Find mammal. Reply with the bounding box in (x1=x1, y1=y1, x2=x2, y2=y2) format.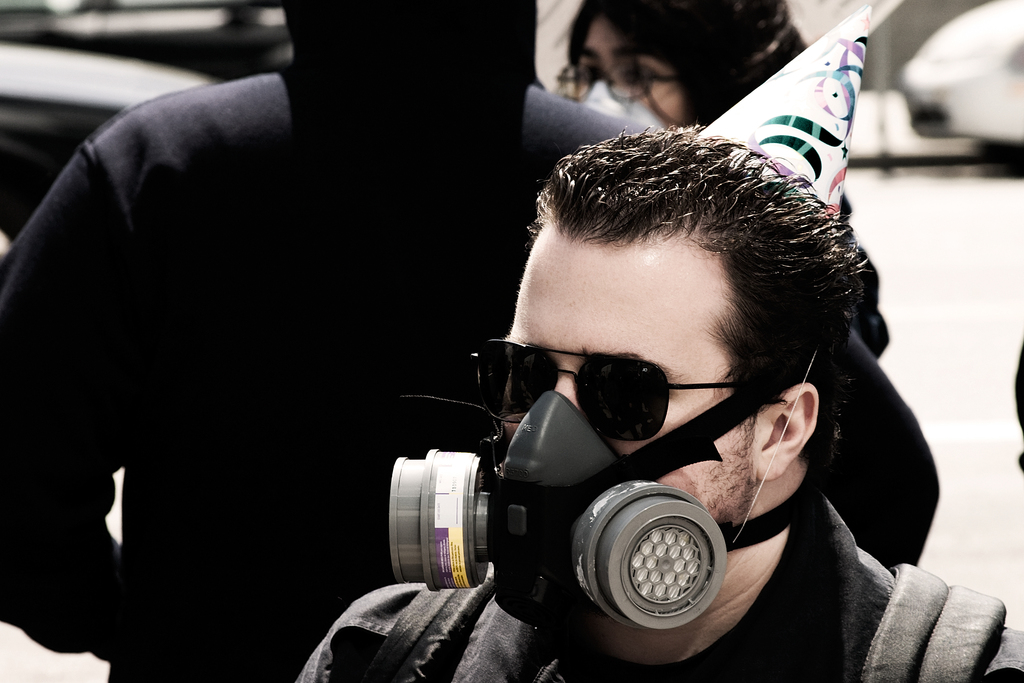
(x1=548, y1=0, x2=852, y2=217).
